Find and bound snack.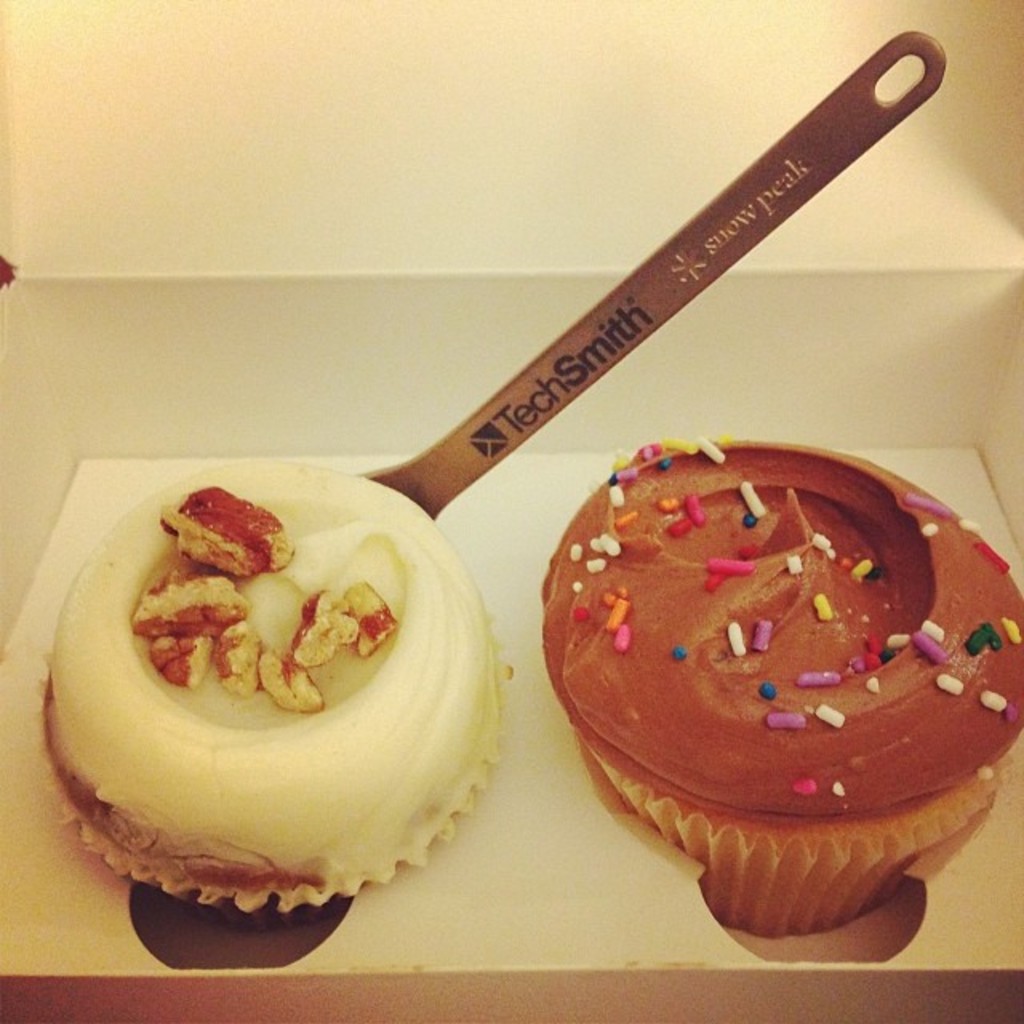
Bound: (51, 525, 475, 914).
